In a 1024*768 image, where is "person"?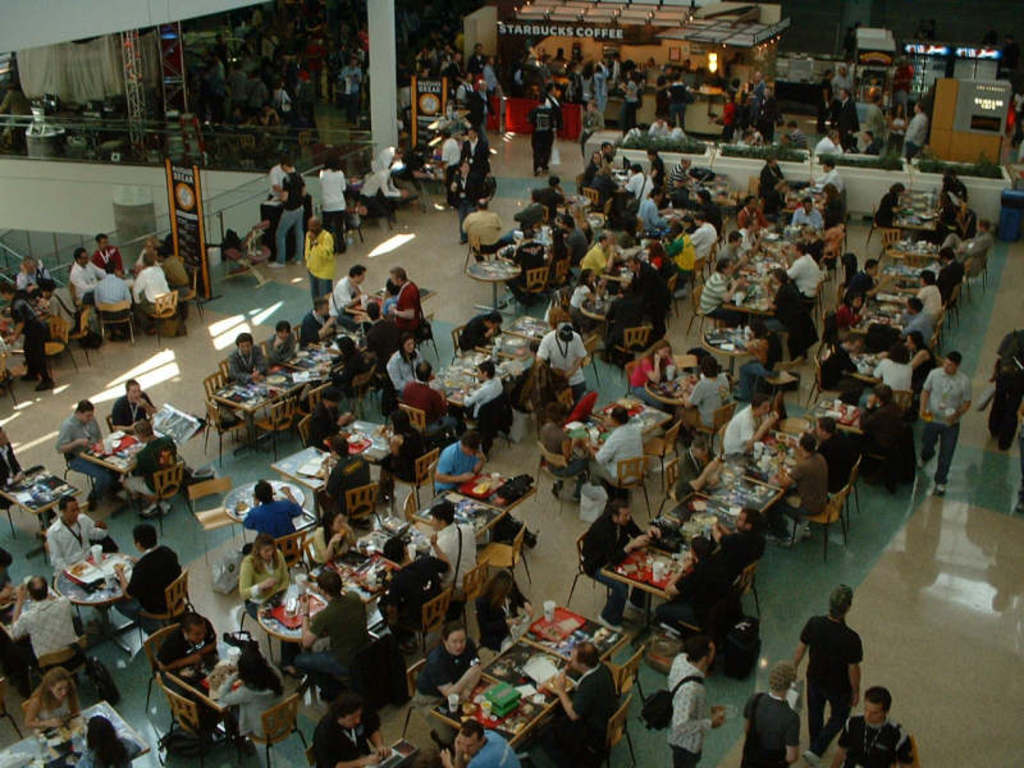
{"left": 77, "top": 712, "right": 137, "bottom": 767}.
